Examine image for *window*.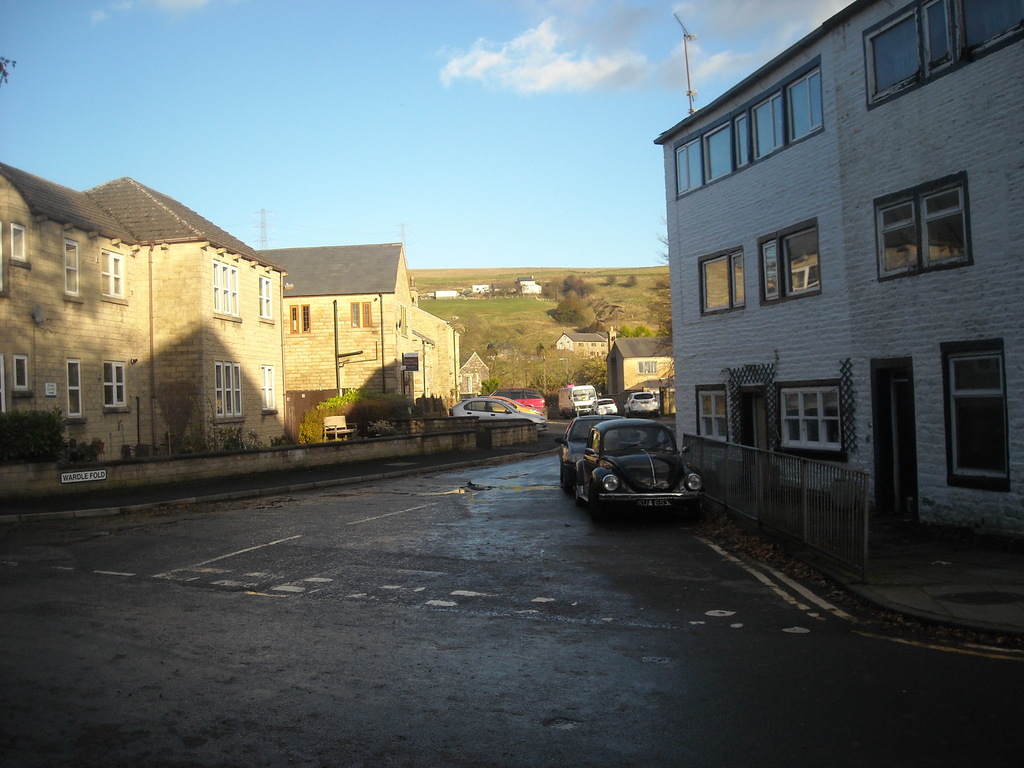
Examination result: {"left": 99, "top": 249, "right": 127, "bottom": 298}.
